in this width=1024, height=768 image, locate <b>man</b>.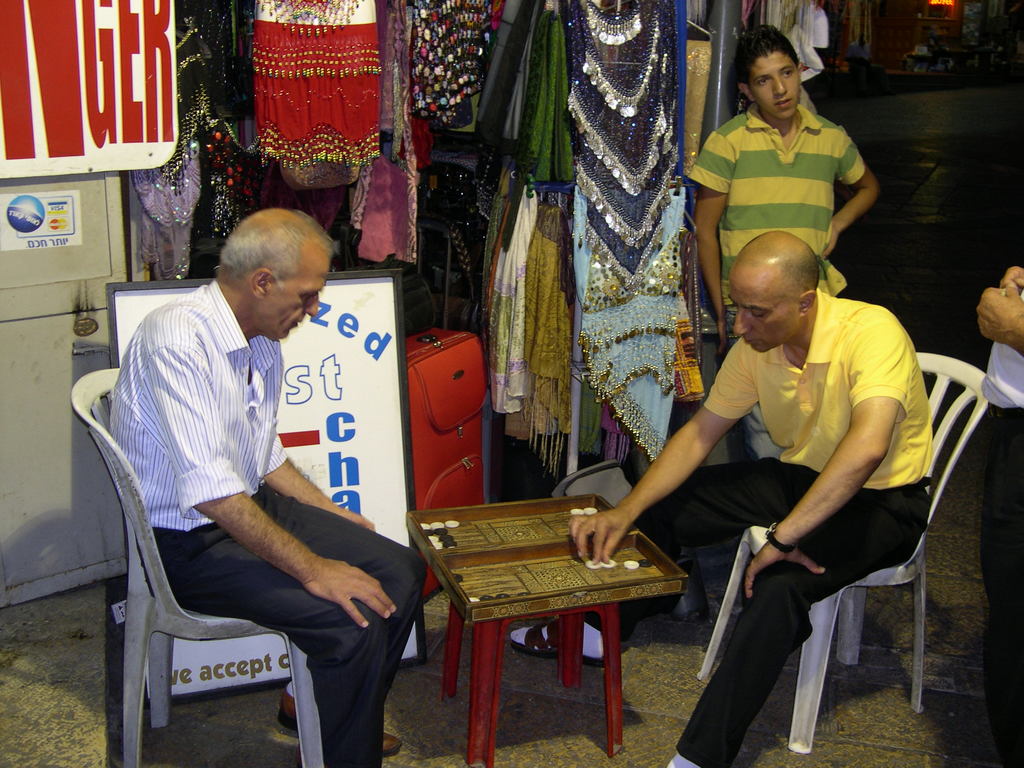
Bounding box: {"x1": 567, "y1": 230, "x2": 932, "y2": 767}.
